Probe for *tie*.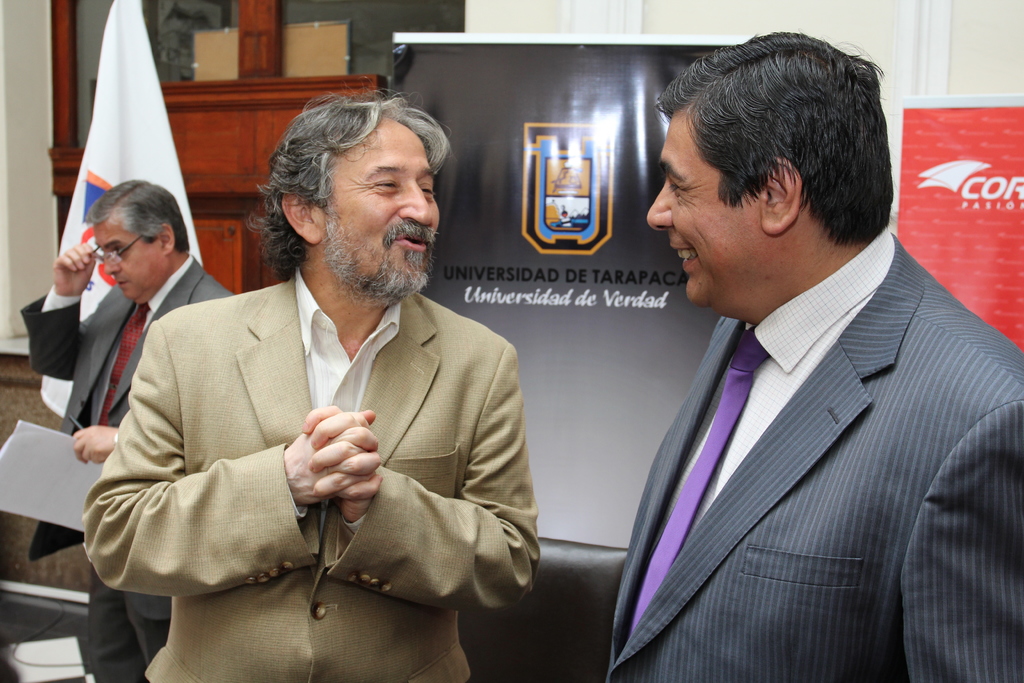
Probe result: (627,325,771,641).
